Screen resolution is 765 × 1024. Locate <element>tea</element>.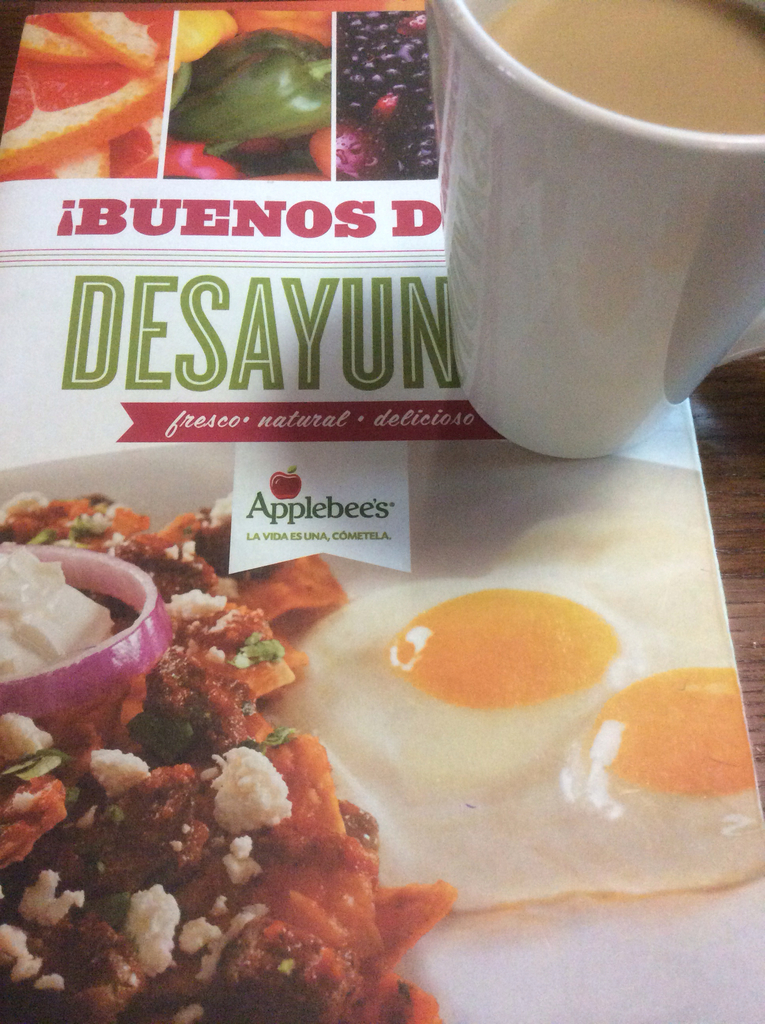
locate(479, 0, 763, 136).
